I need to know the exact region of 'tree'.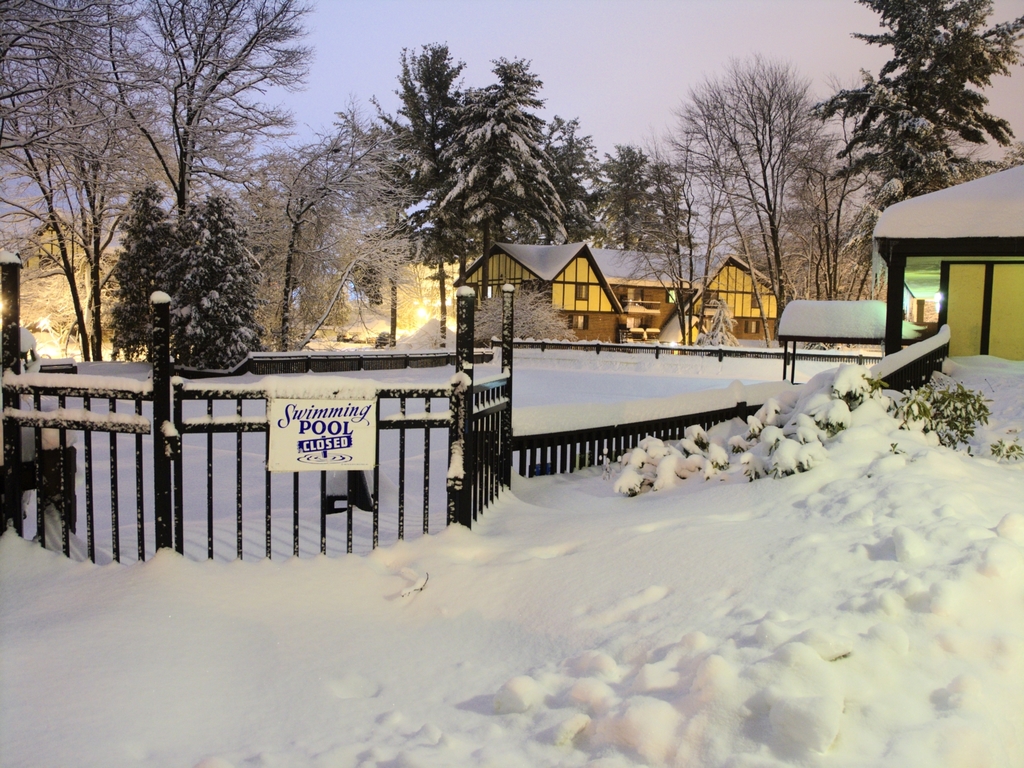
Region: box=[395, 51, 583, 320].
